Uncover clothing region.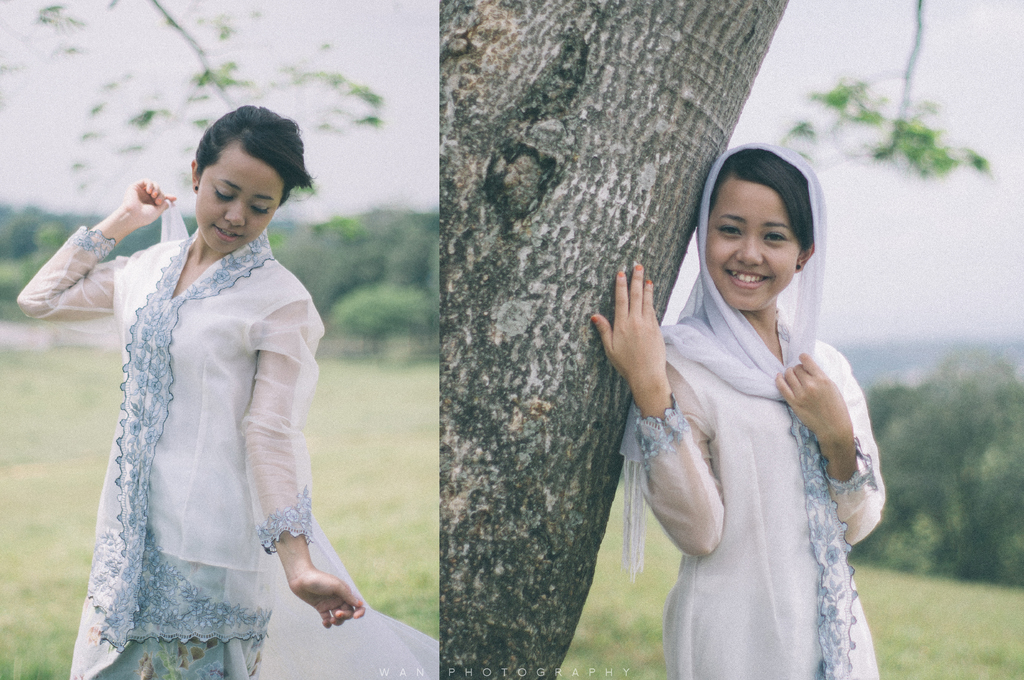
Uncovered: 17,242,454,679.
